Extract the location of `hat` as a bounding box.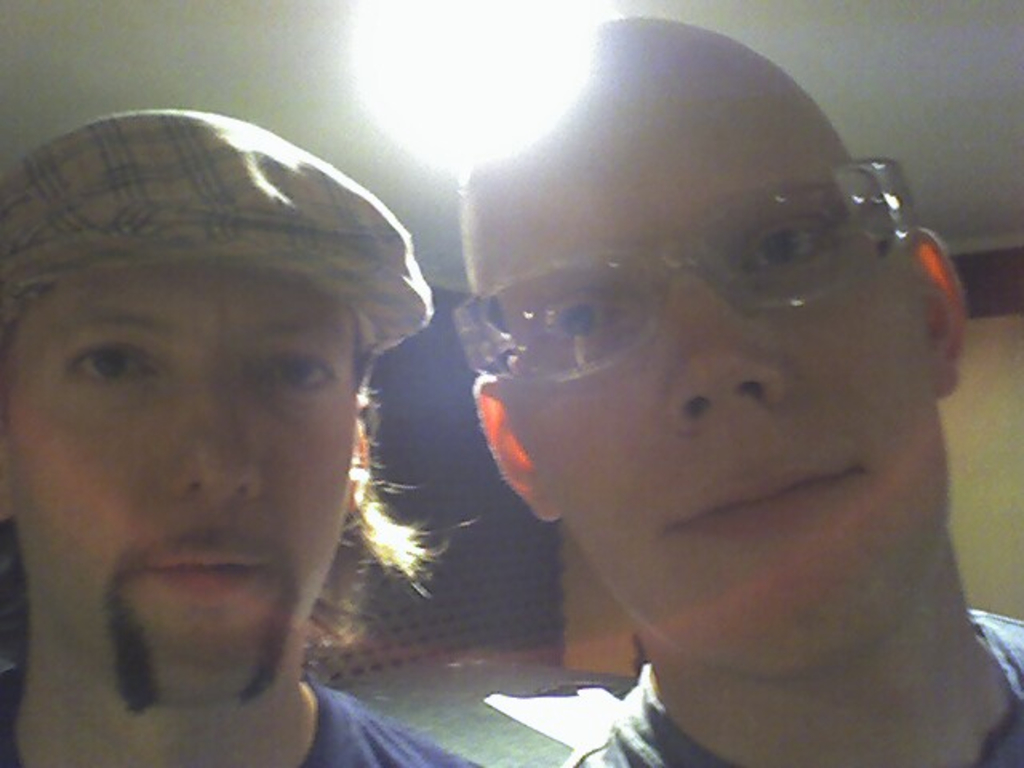
left=0, top=112, right=443, bottom=368.
